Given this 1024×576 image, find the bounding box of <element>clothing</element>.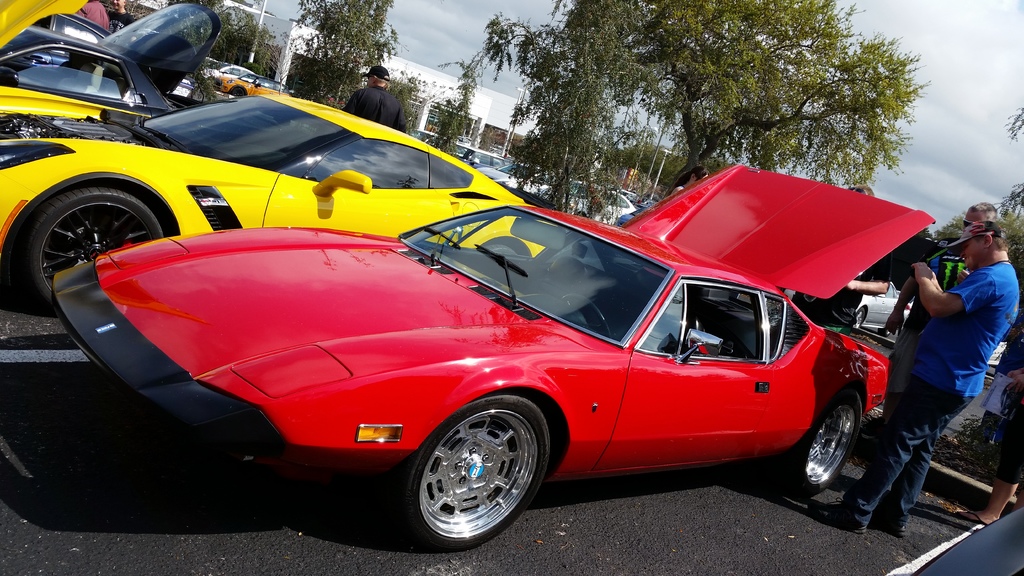
{"x1": 906, "y1": 217, "x2": 1012, "y2": 465}.
